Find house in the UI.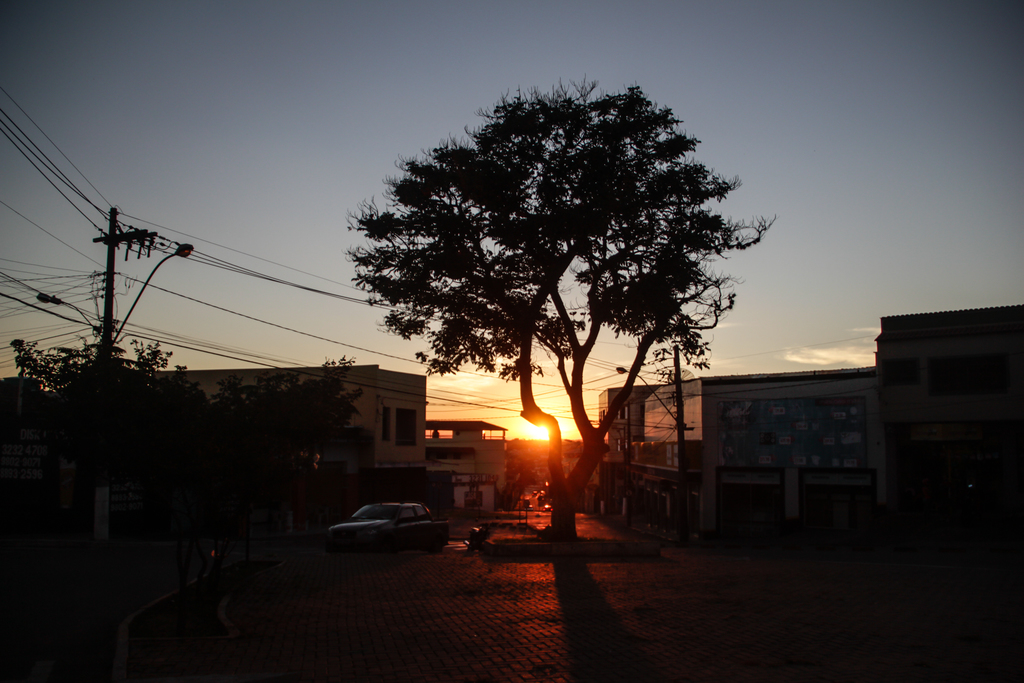
UI element at (867, 307, 1023, 572).
